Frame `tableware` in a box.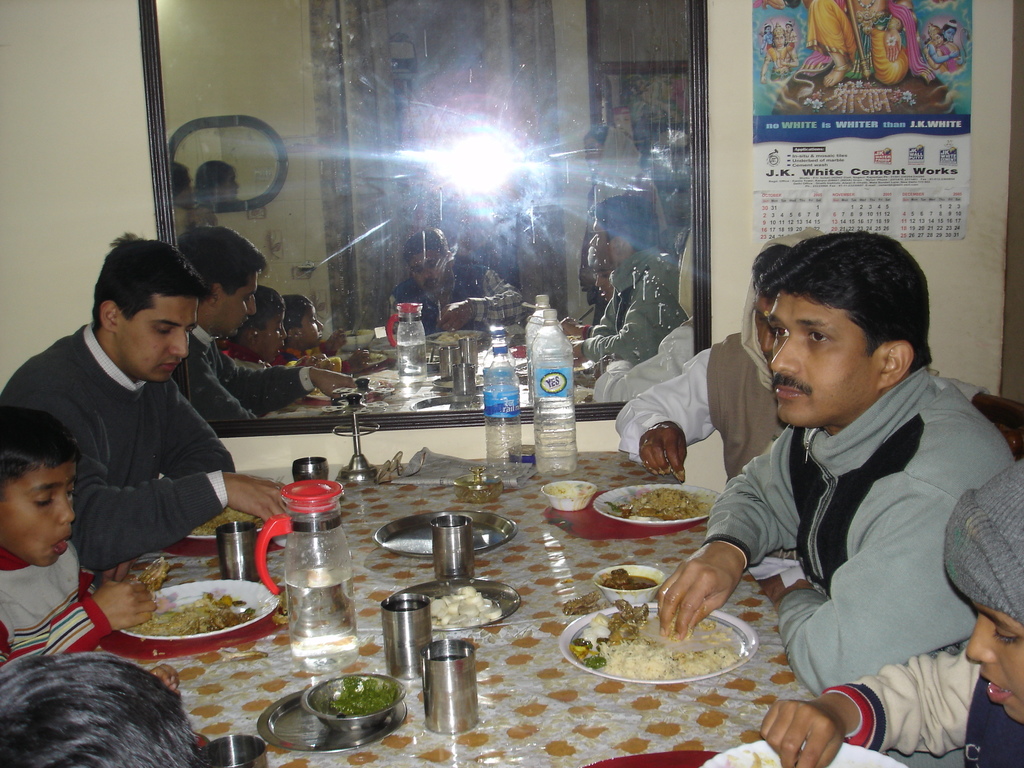
<region>589, 480, 727, 524</region>.
